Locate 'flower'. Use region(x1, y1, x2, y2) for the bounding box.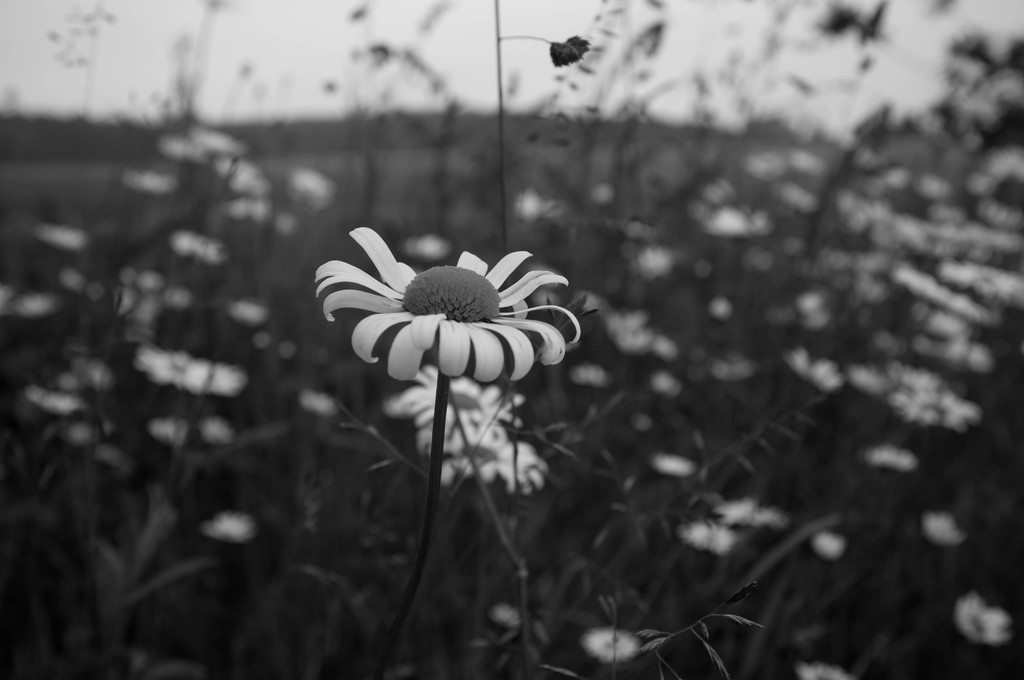
region(383, 364, 523, 433).
